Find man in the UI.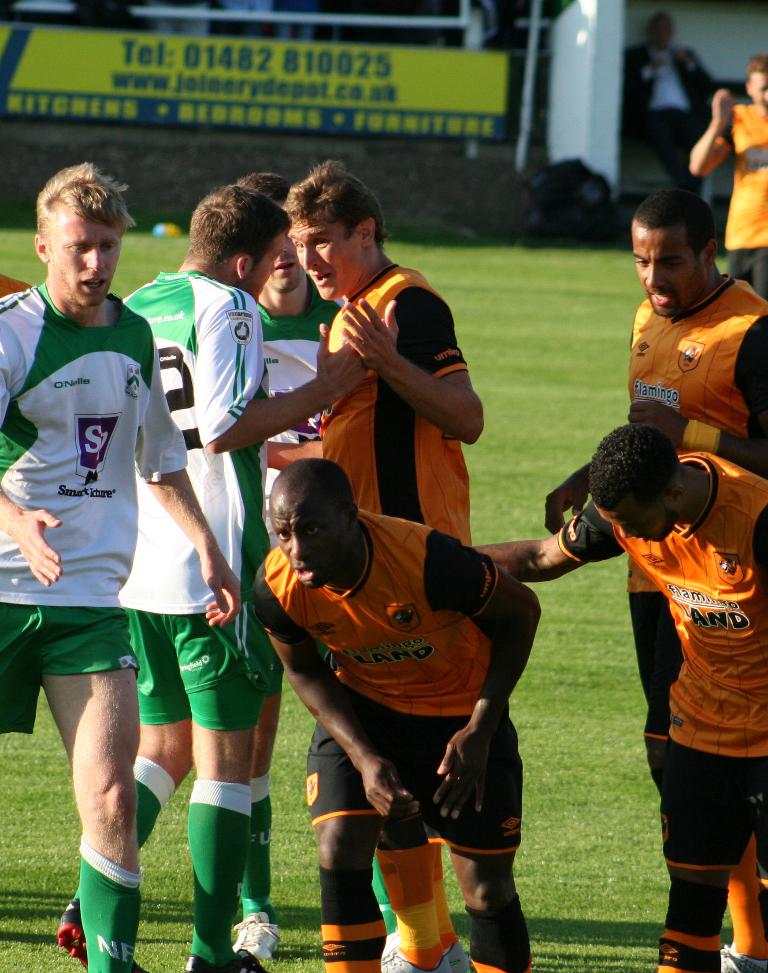
UI element at bbox(546, 189, 767, 837).
